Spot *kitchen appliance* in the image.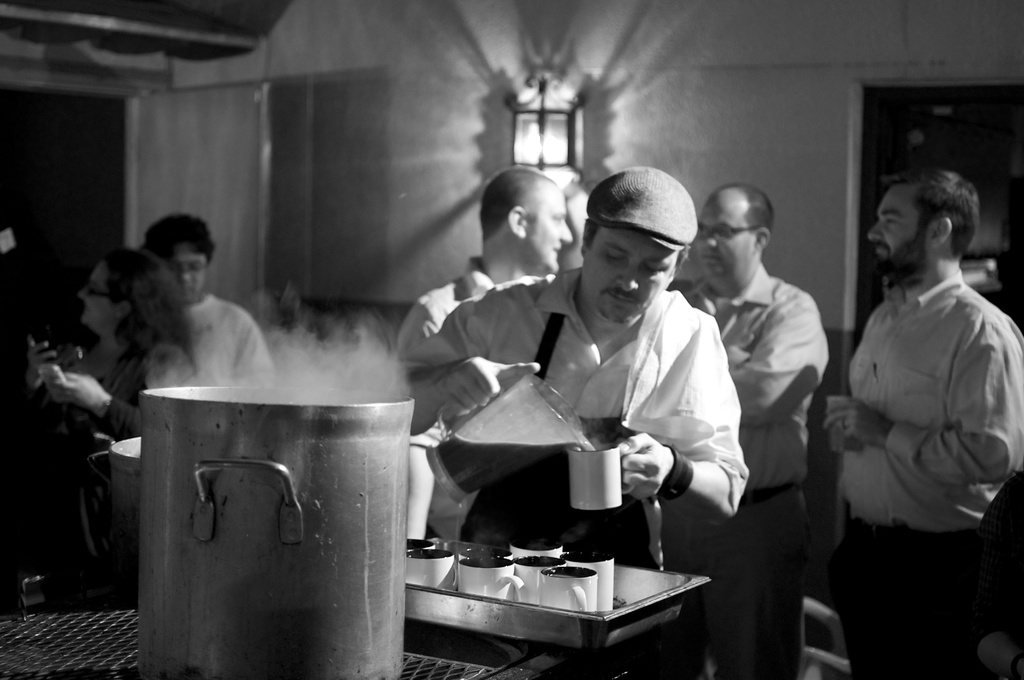
*kitchen appliance* found at [543,563,591,617].
